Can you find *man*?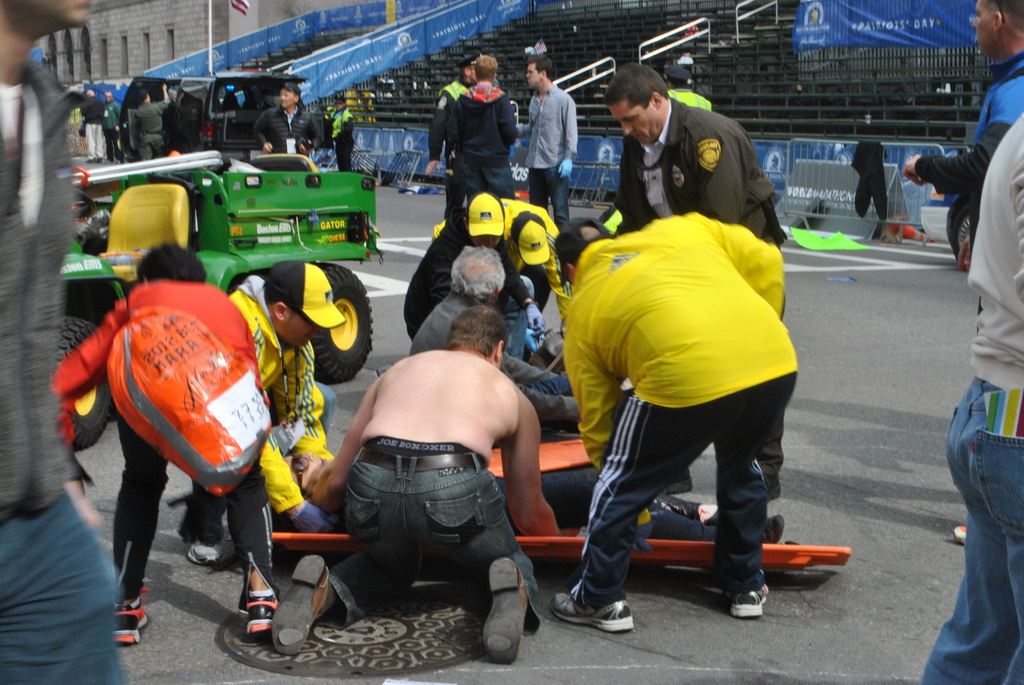
Yes, bounding box: {"left": 252, "top": 81, "right": 323, "bottom": 155}.
